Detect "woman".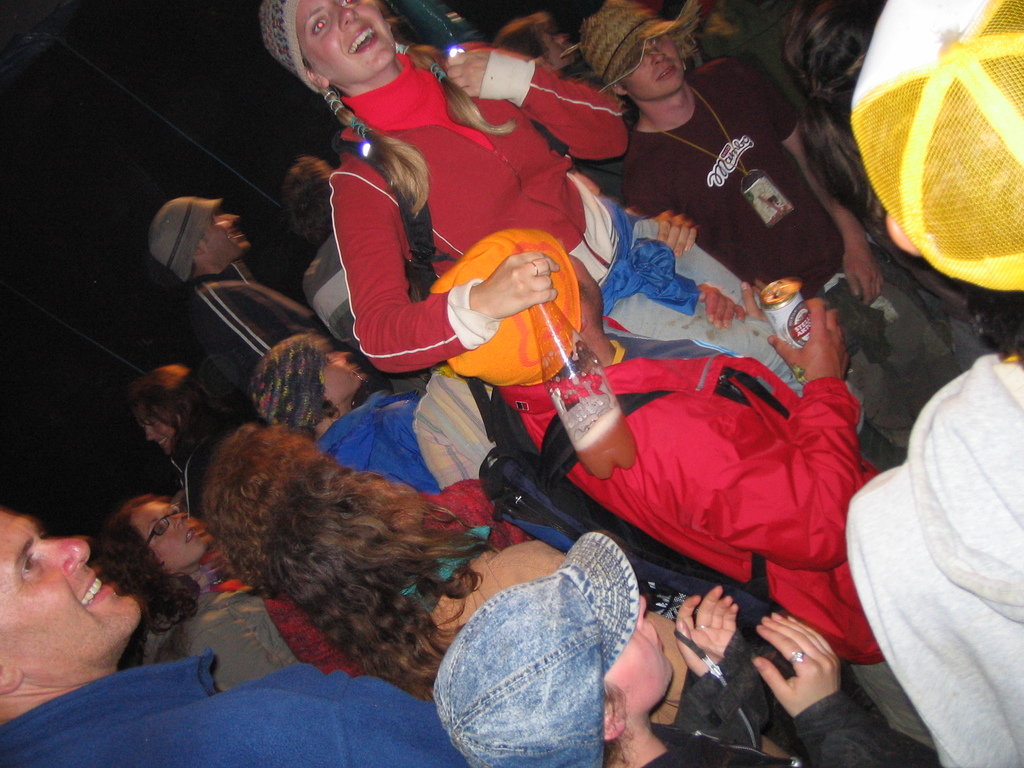
Detected at [left=252, top=331, right=446, bottom=494].
